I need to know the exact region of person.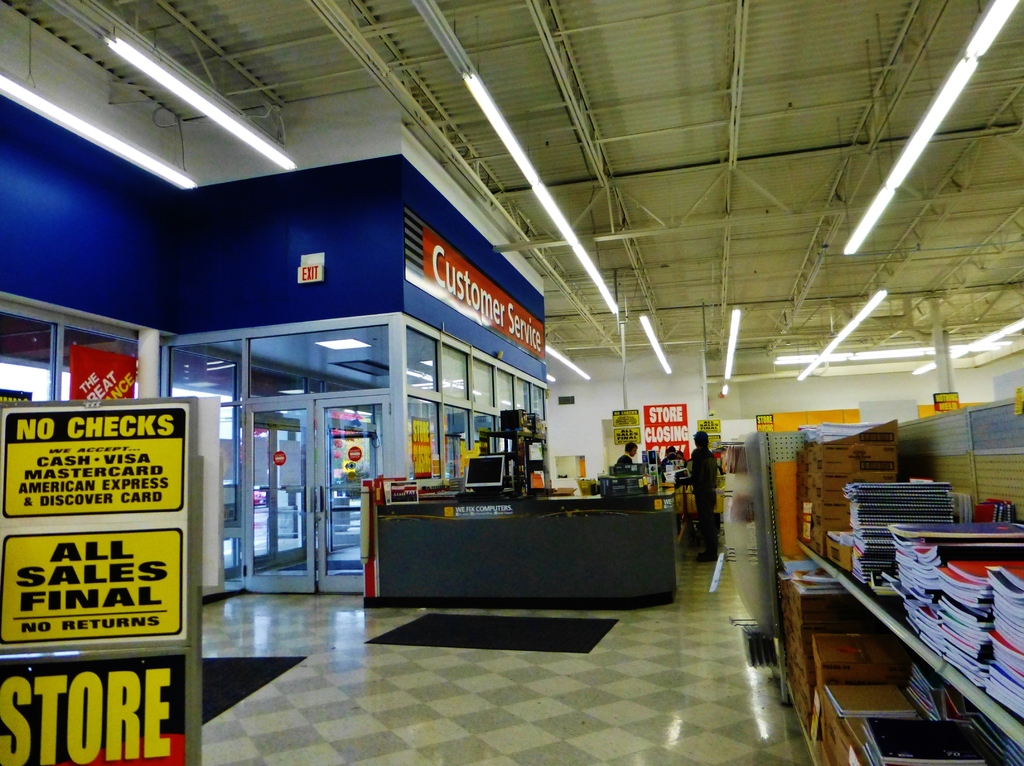
Region: (615,441,636,473).
